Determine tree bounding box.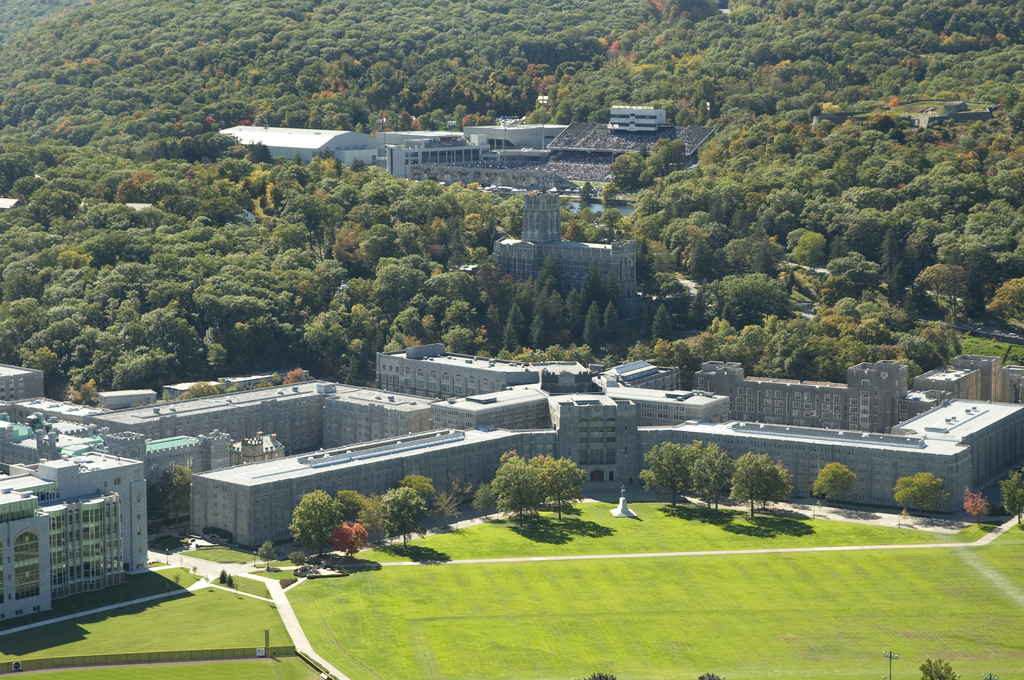
Determined: (810,460,876,517).
